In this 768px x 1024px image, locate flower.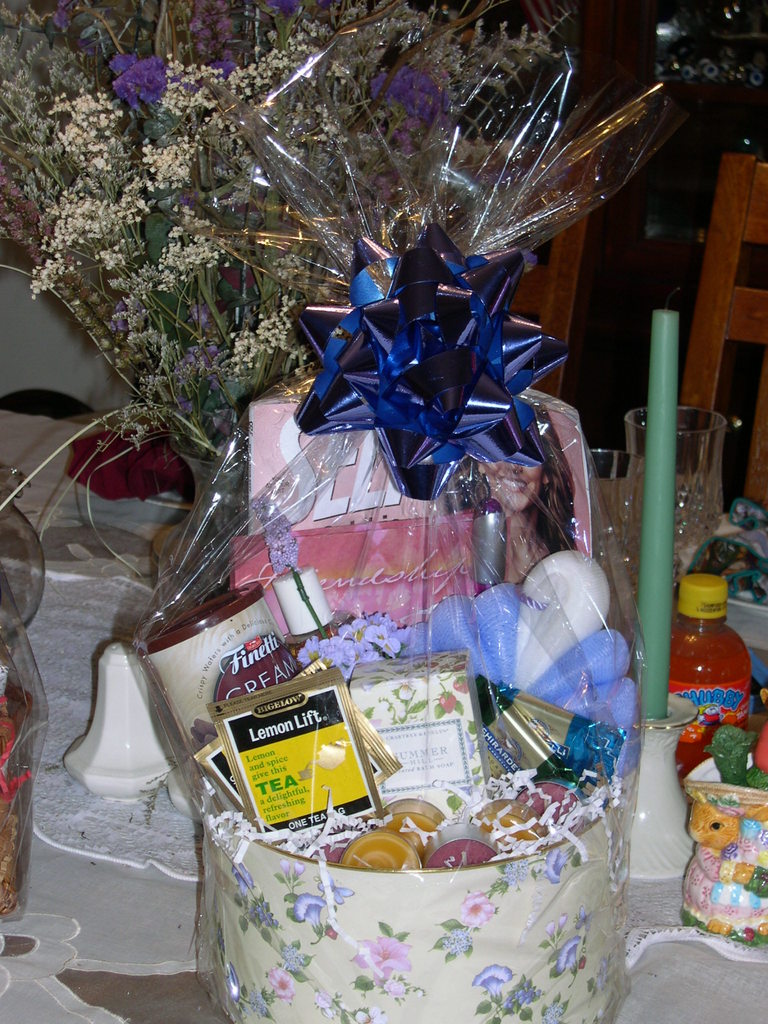
Bounding box: 431, 923, 473, 956.
